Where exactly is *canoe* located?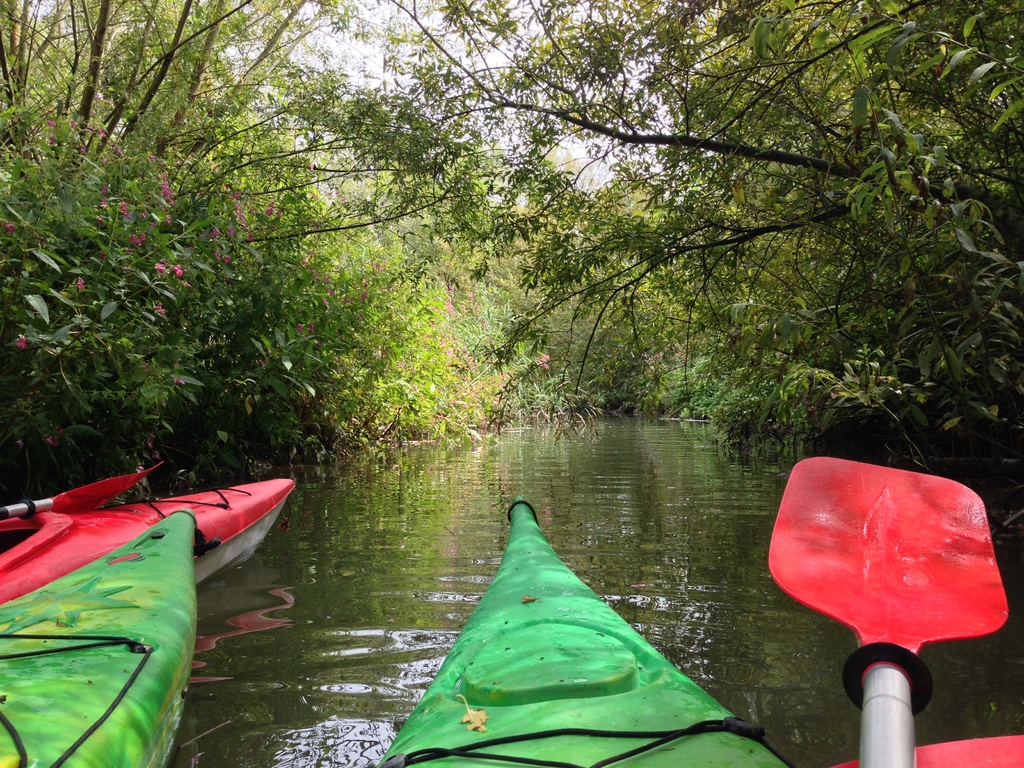
Its bounding box is 825/733/1023/767.
